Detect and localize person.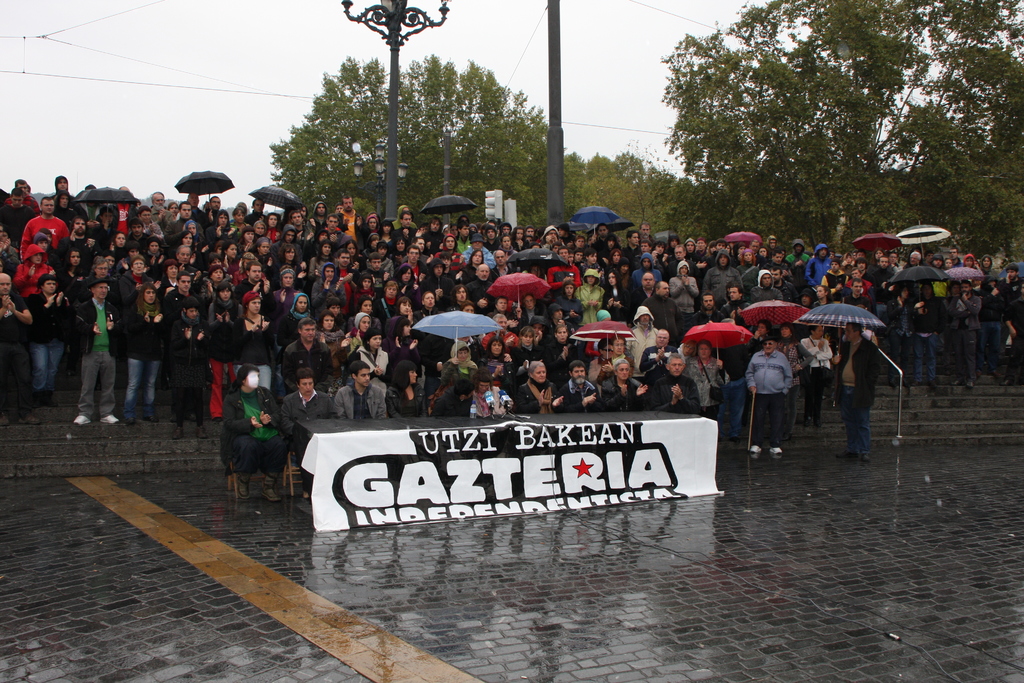
Localized at bbox=(168, 203, 177, 220).
